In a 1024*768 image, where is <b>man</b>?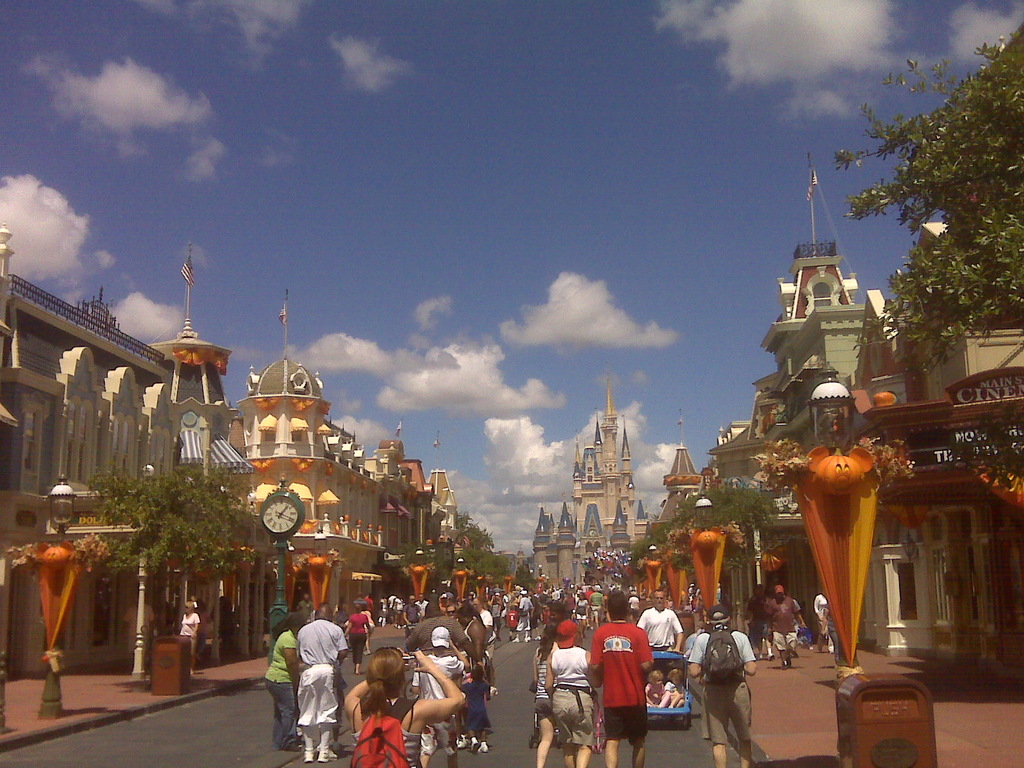
{"x1": 275, "y1": 616, "x2": 341, "y2": 746}.
